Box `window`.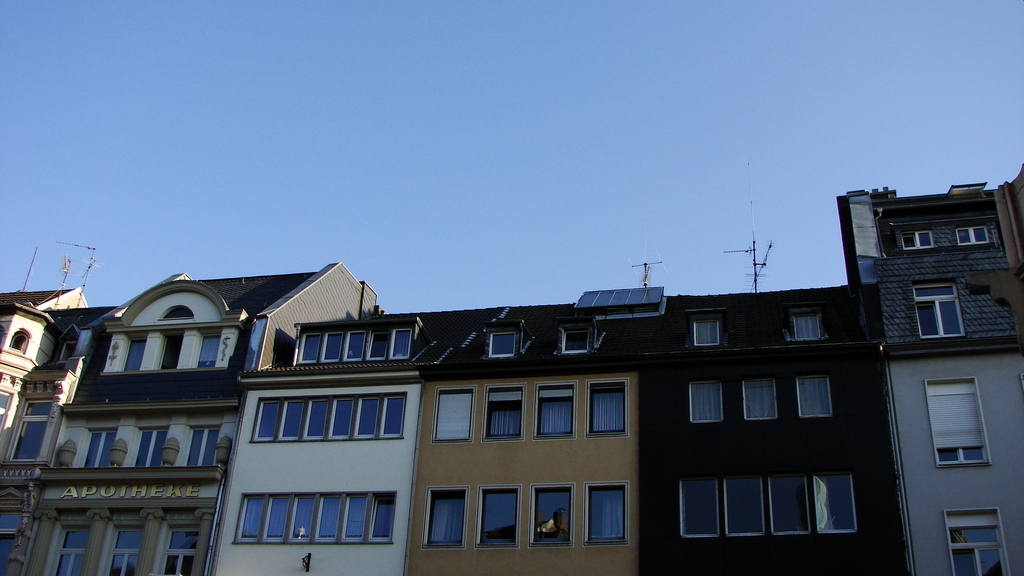
Rect(87, 431, 111, 469).
